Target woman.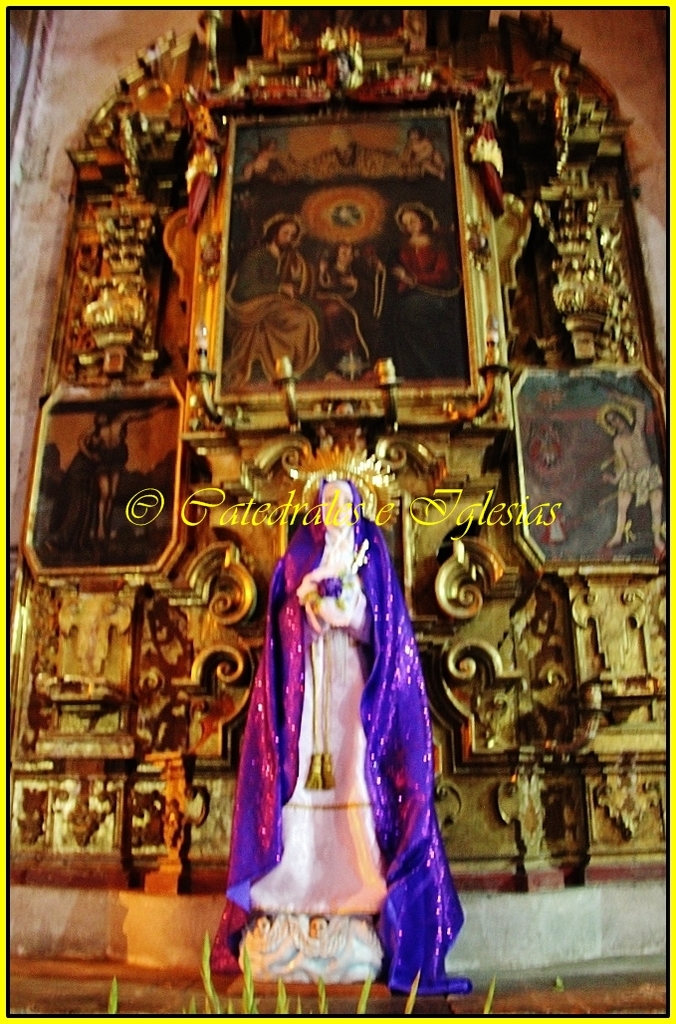
Target region: detection(383, 200, 468, 376).
